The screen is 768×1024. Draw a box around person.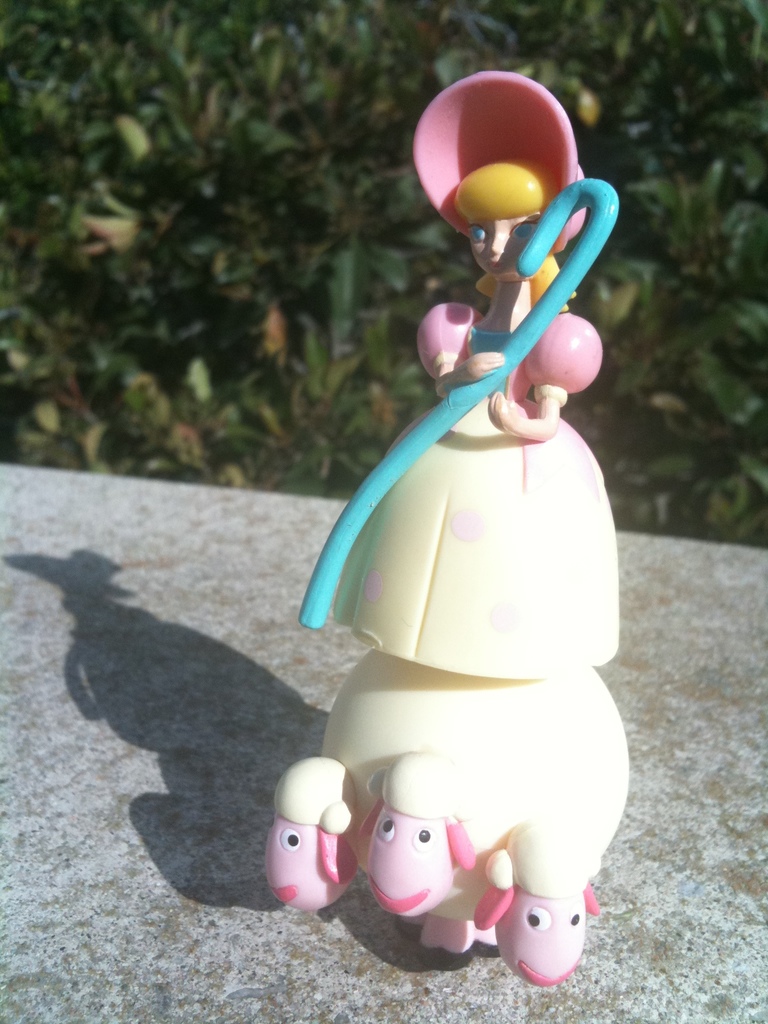
bbox(289, 69, 621, 685).
